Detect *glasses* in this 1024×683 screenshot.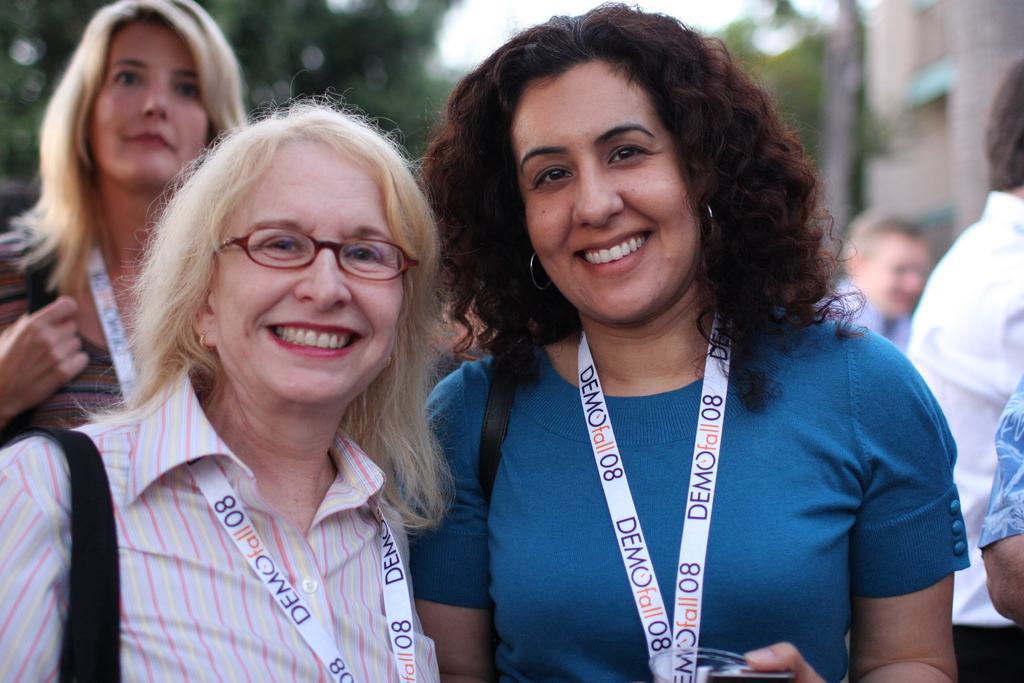
Detection: {"left": 192, "top": 217, "right": 422, "bottom": 295}.
